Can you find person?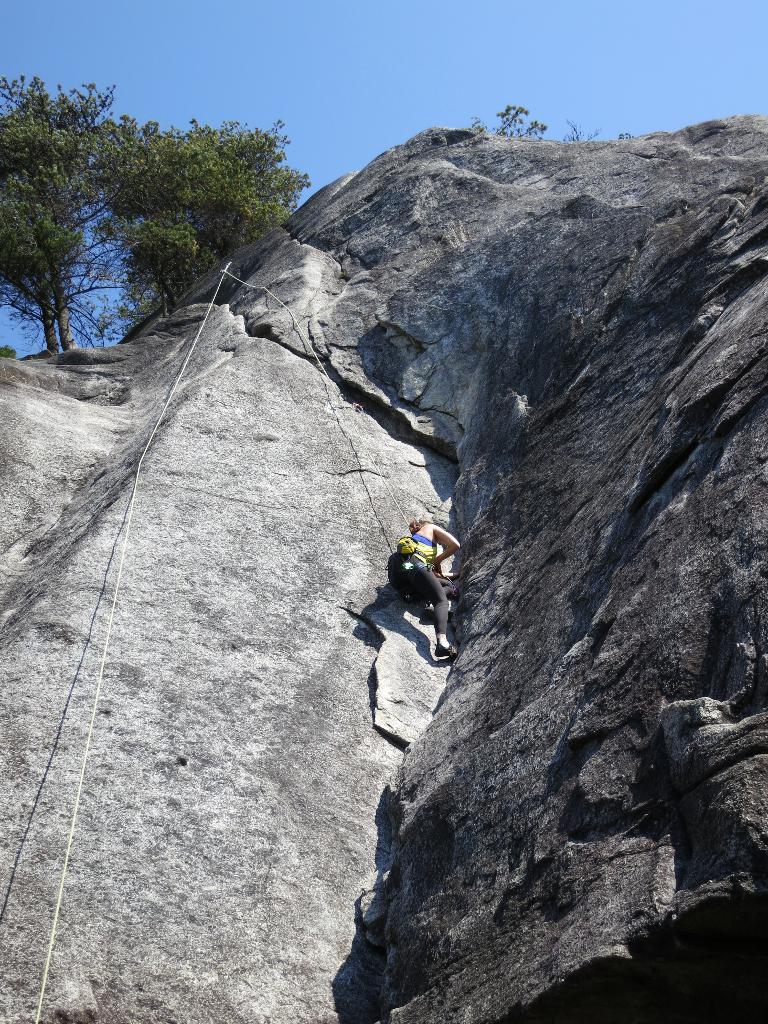
Yes, bounding box: 375,510,471,662.
